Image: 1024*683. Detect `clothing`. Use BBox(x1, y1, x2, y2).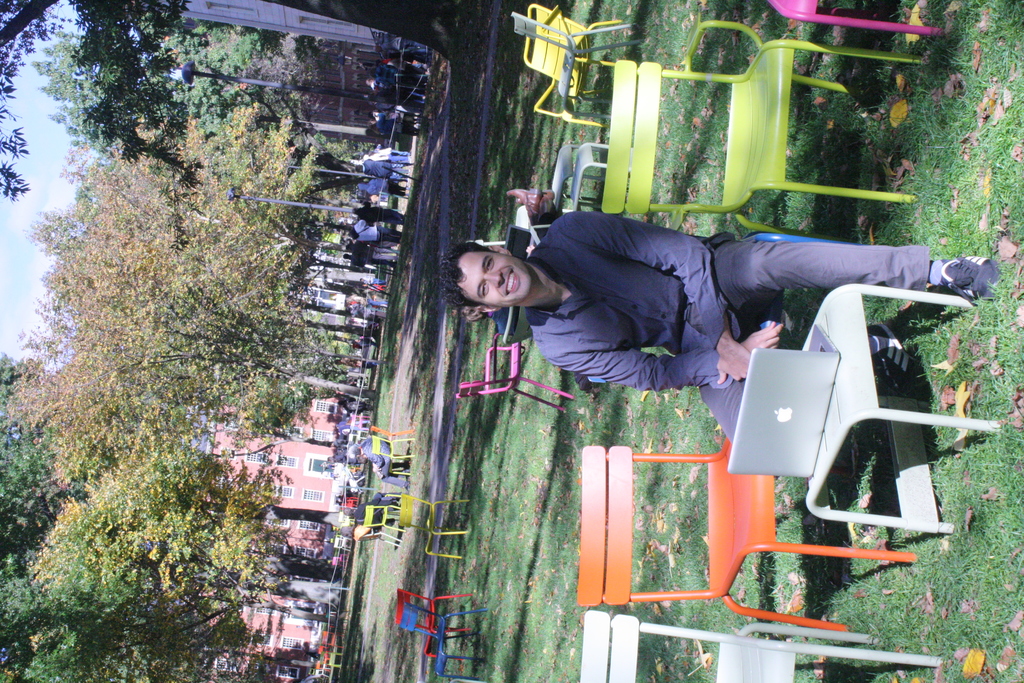
BBox(530, 206, 744, 388).
